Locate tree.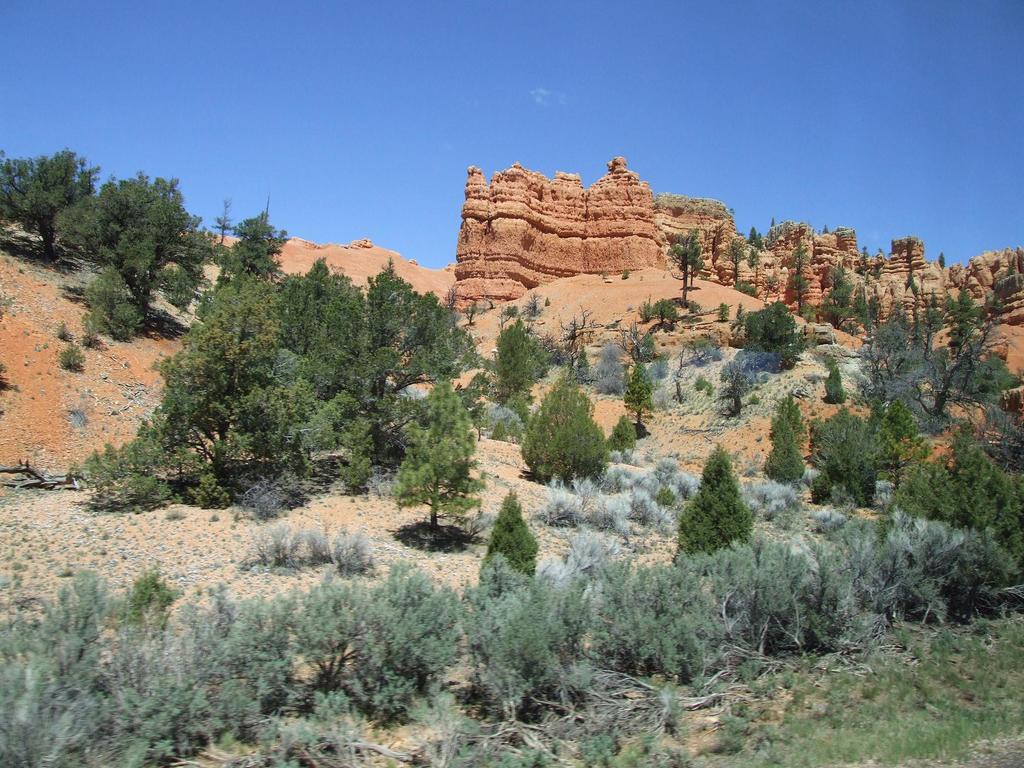
Bounding box: 483, 490, 545, 585.
